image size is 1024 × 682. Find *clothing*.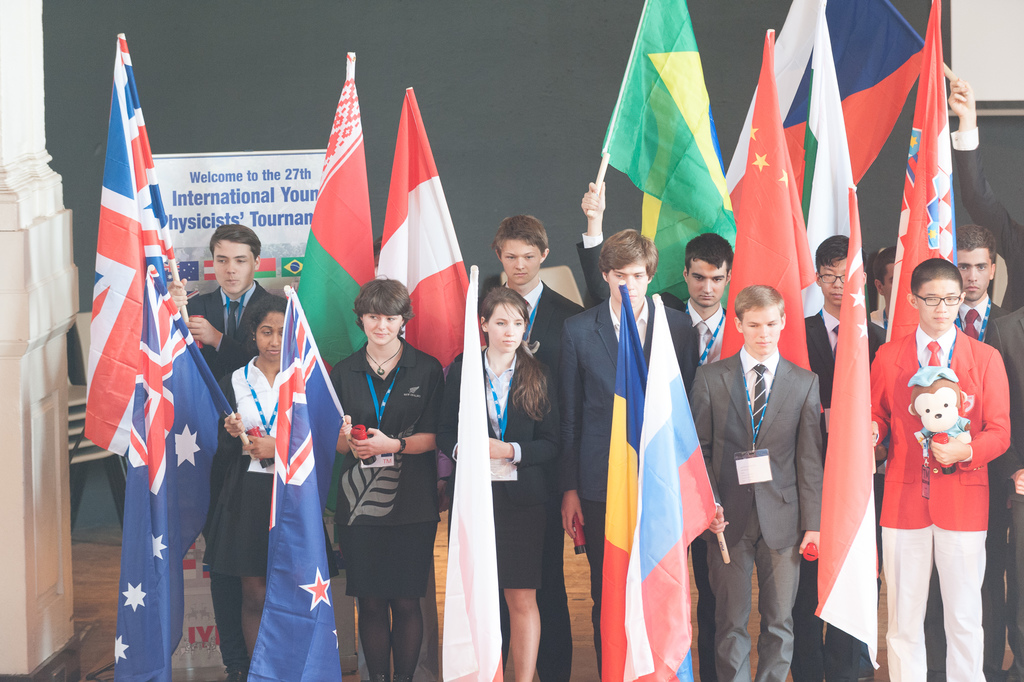
[x1=789, y1=303, x2=885, y2=681].
